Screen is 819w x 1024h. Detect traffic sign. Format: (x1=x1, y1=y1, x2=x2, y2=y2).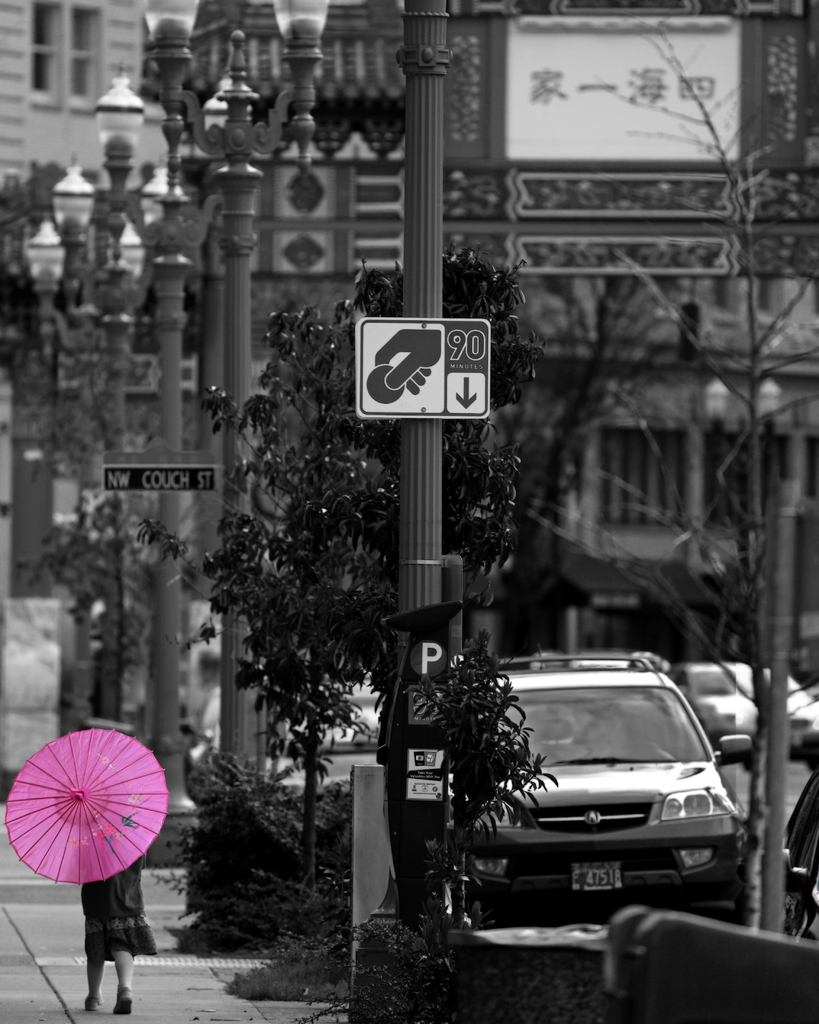
(x1=353, y1=310, x2=496, y2=420).
